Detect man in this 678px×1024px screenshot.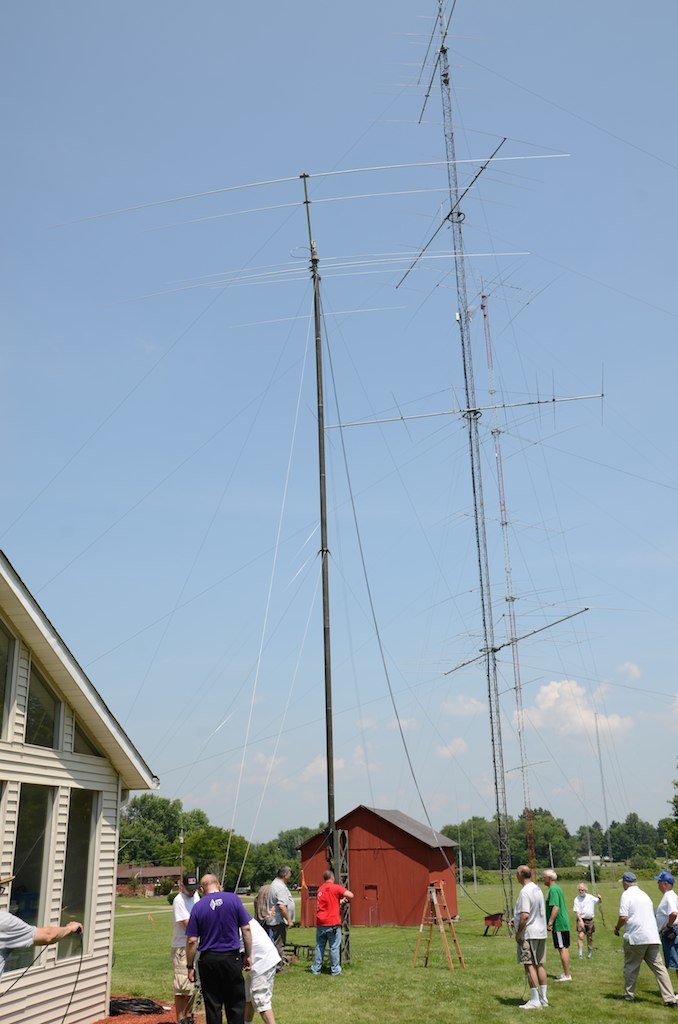
Detection: {"x1": 543, "y1": 867, "x2": 571, "y2": 978}.
